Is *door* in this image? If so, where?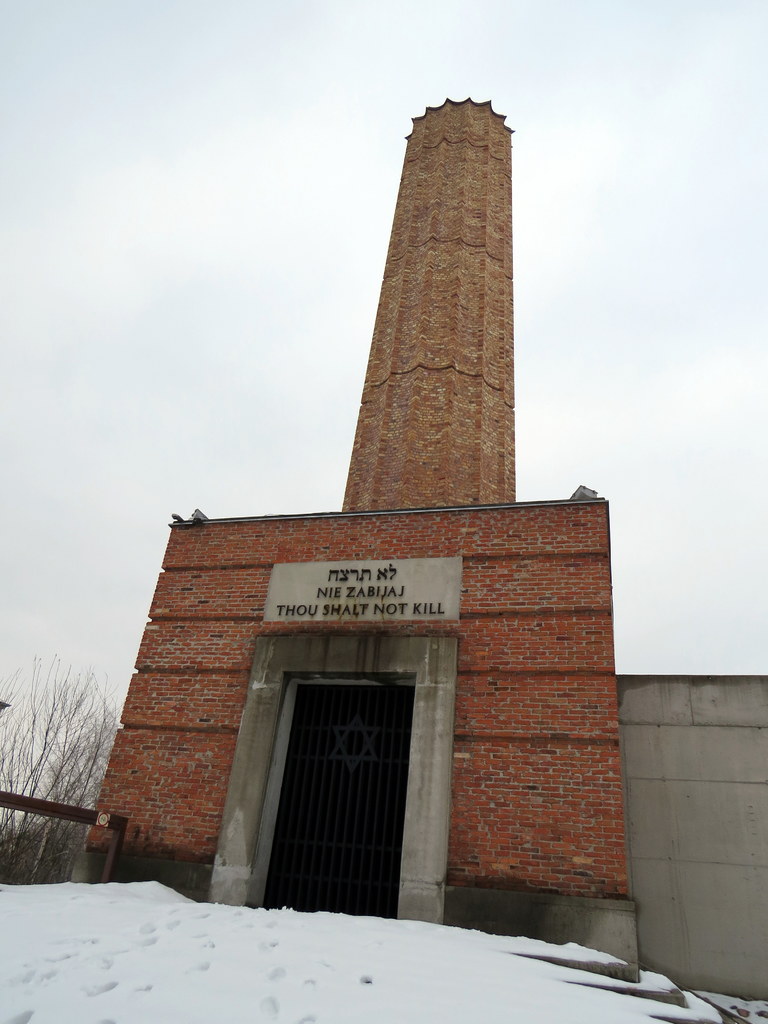
Yes, at {"left": 254, "top": 644, "right": 436, "bottom": 902}.
